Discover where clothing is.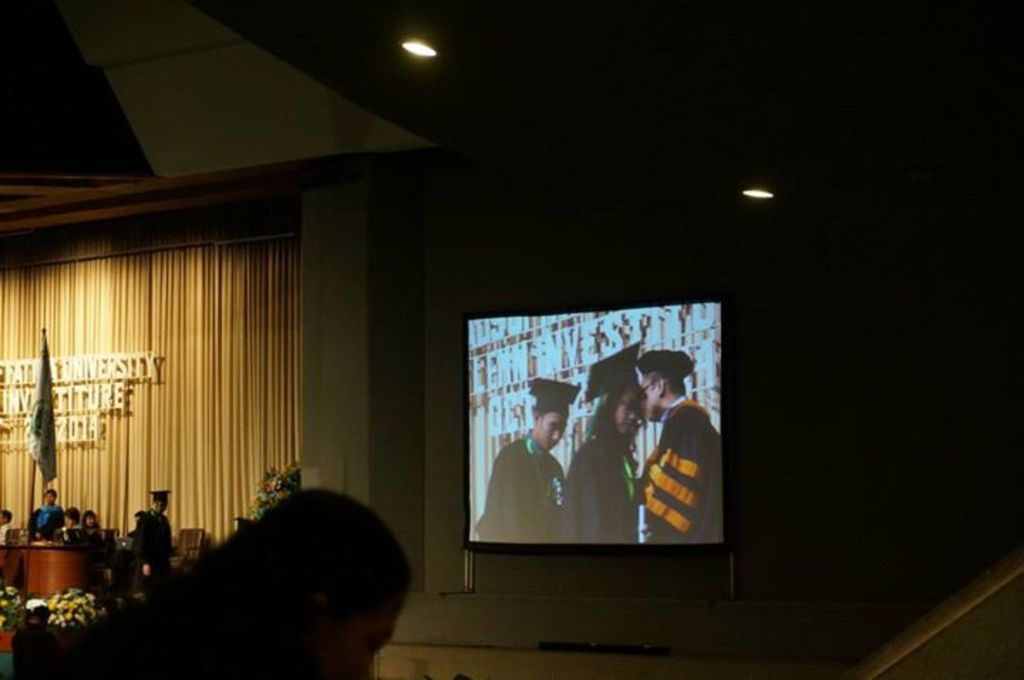
Discovered at (146,508,183,582).
